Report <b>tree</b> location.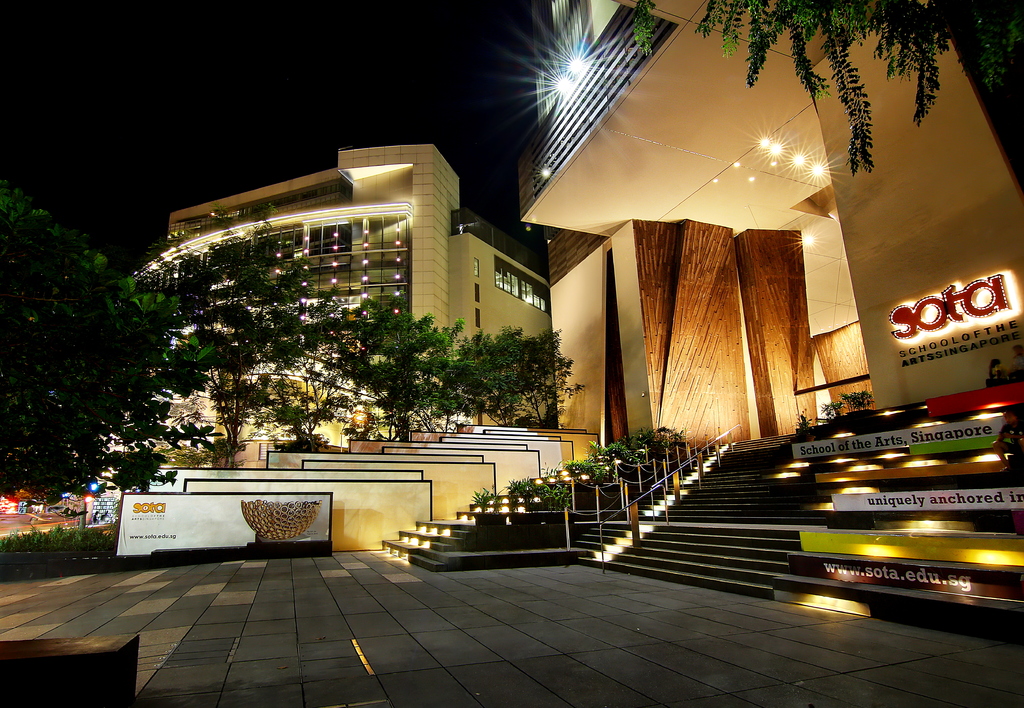
Report: [3, 173, 219, 524].
